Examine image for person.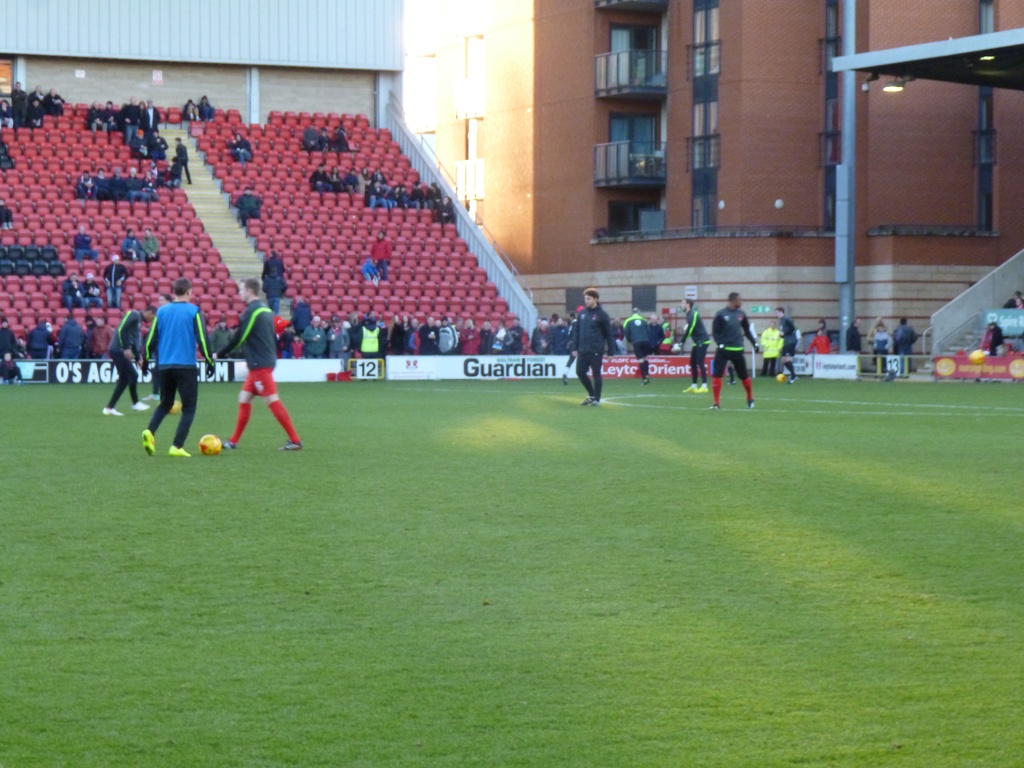
Examination result: (302,127,319,156).
